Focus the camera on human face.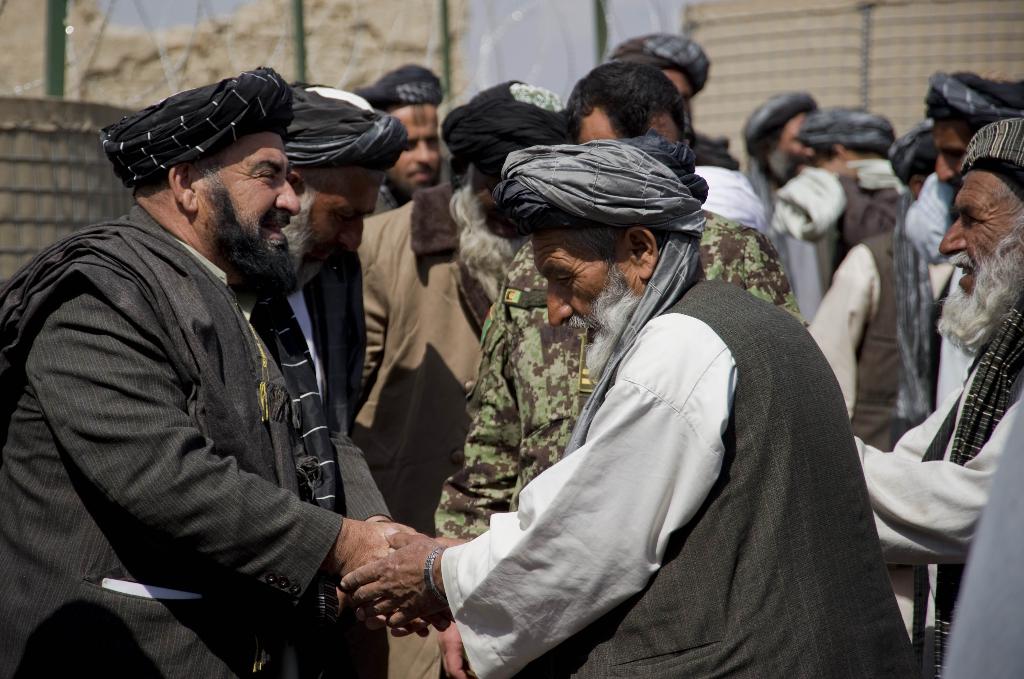
Focus region: detection(908, 175, 929, 200).
